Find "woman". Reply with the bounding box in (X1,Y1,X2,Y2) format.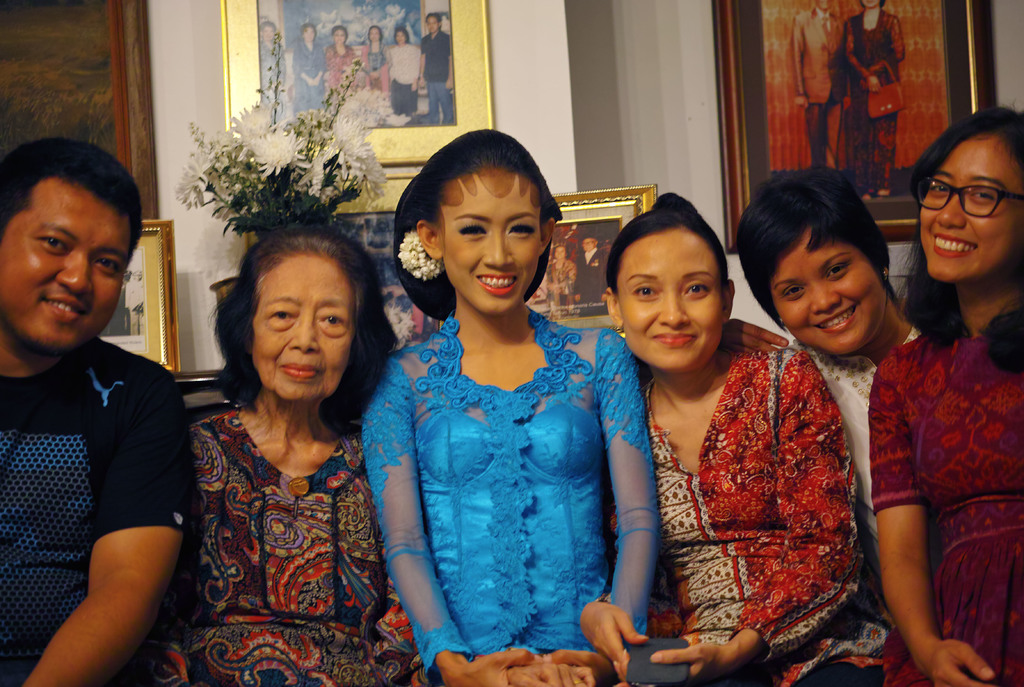
(141,217,432,686).
